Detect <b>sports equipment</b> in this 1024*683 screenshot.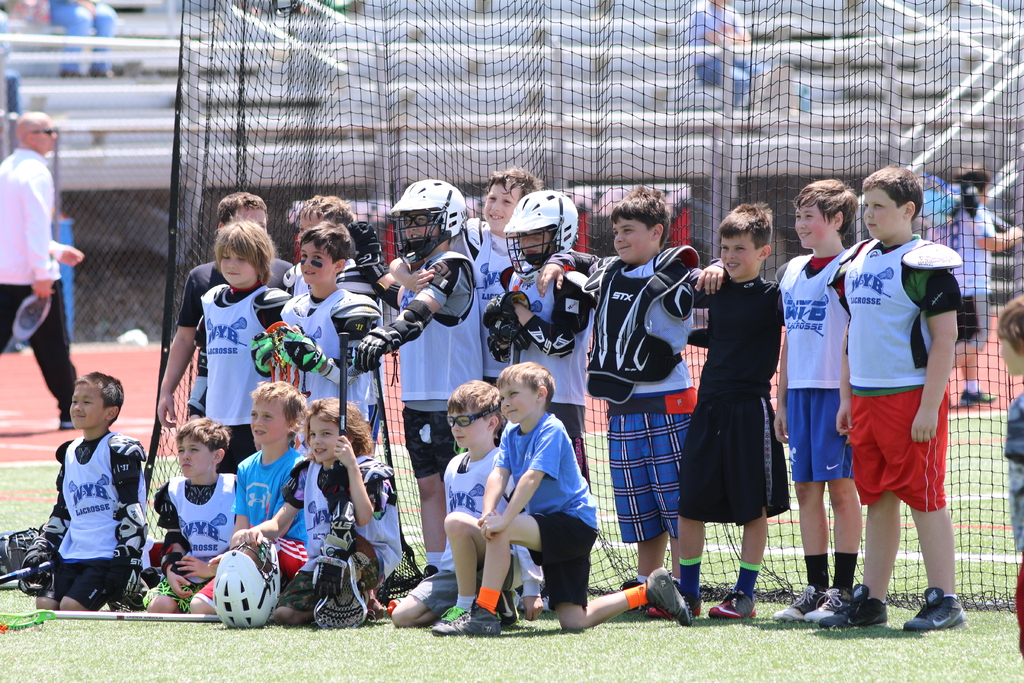
Detection: bbox(486, 318, 534, 363).
